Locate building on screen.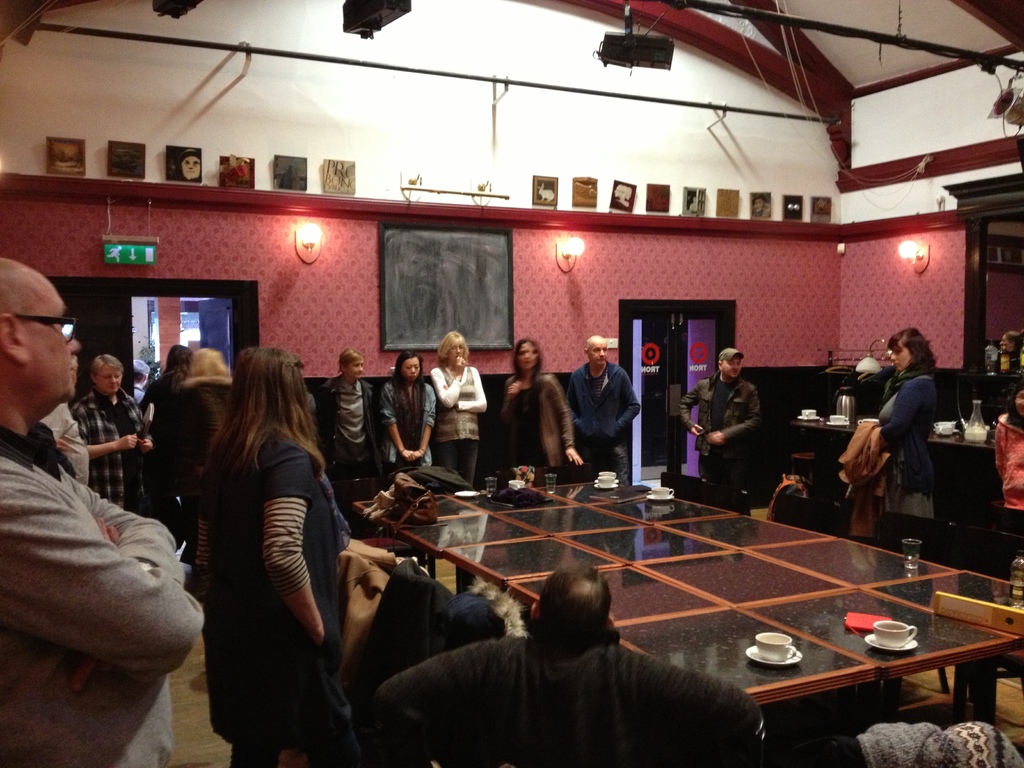
On screen at rect(0, 0, 1023, 765).
